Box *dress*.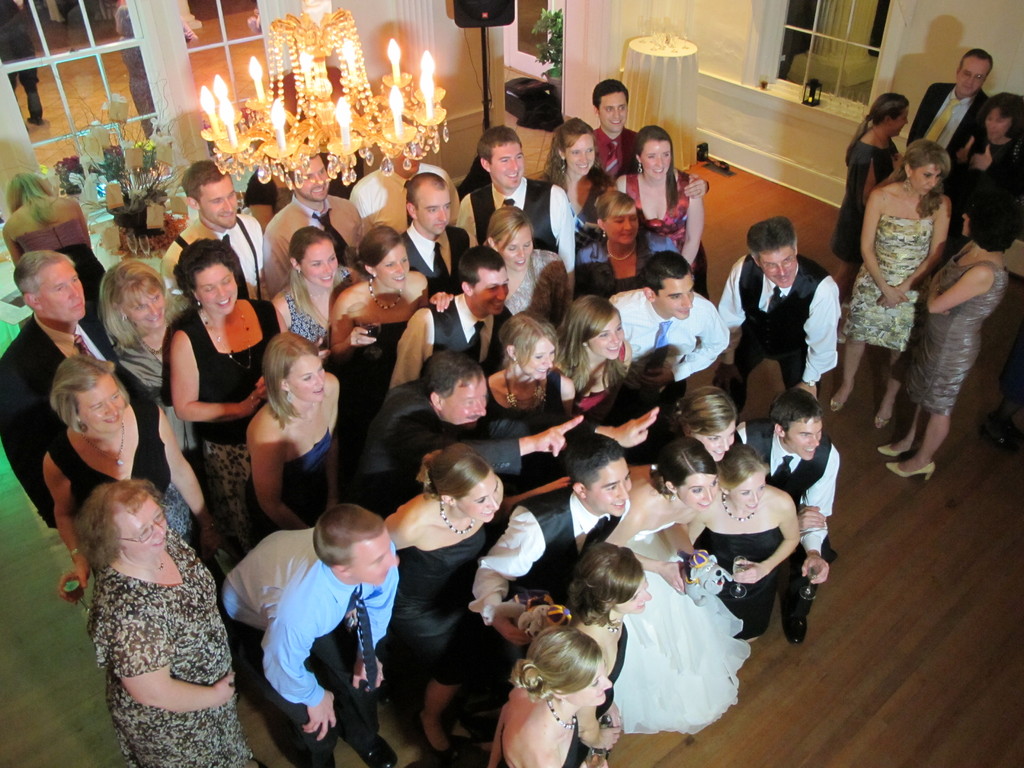
x1=898, y1=244, x2=1013, y2=419.
